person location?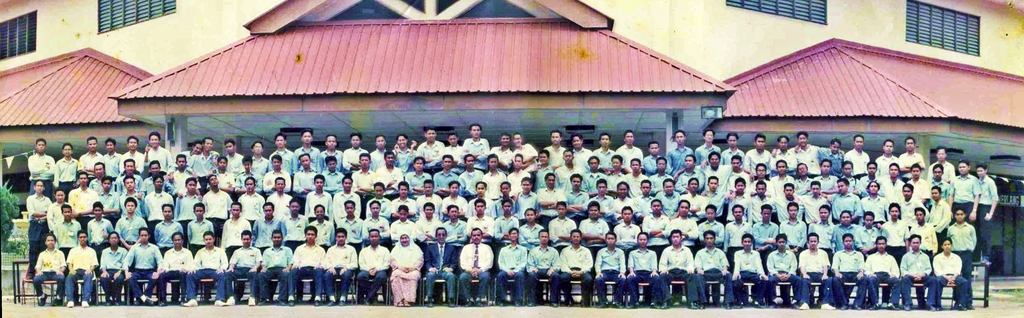
Rect(867, 237, 902, 306)
